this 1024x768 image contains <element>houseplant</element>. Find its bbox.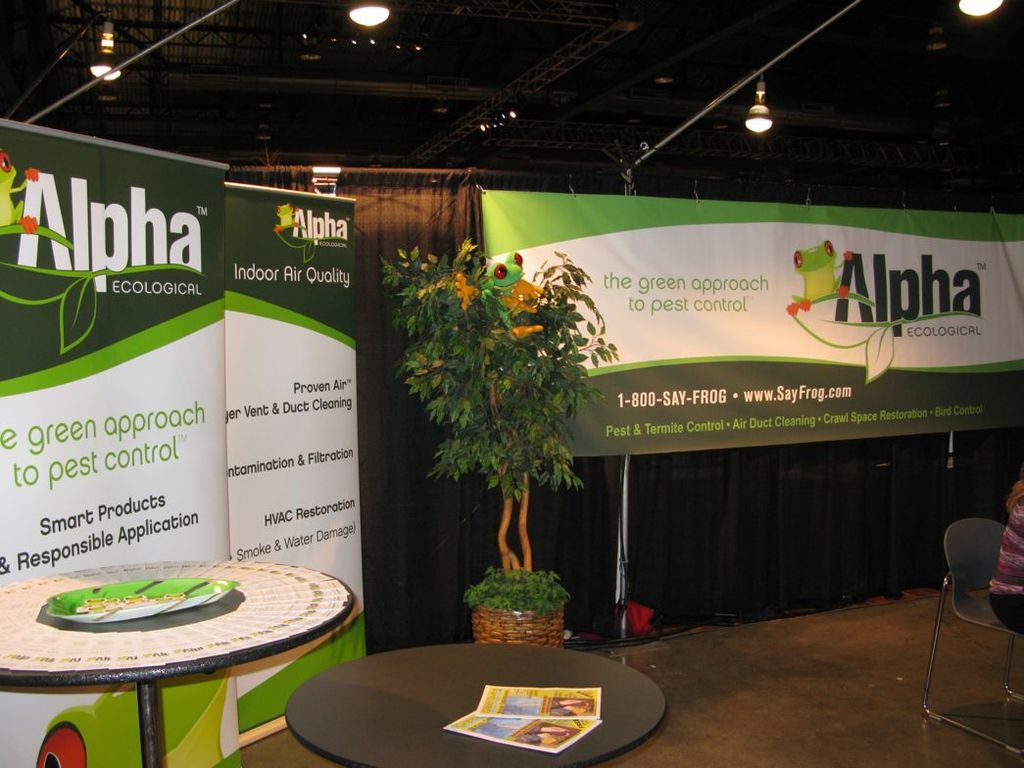
BBox(378, 246, 616, 666).
